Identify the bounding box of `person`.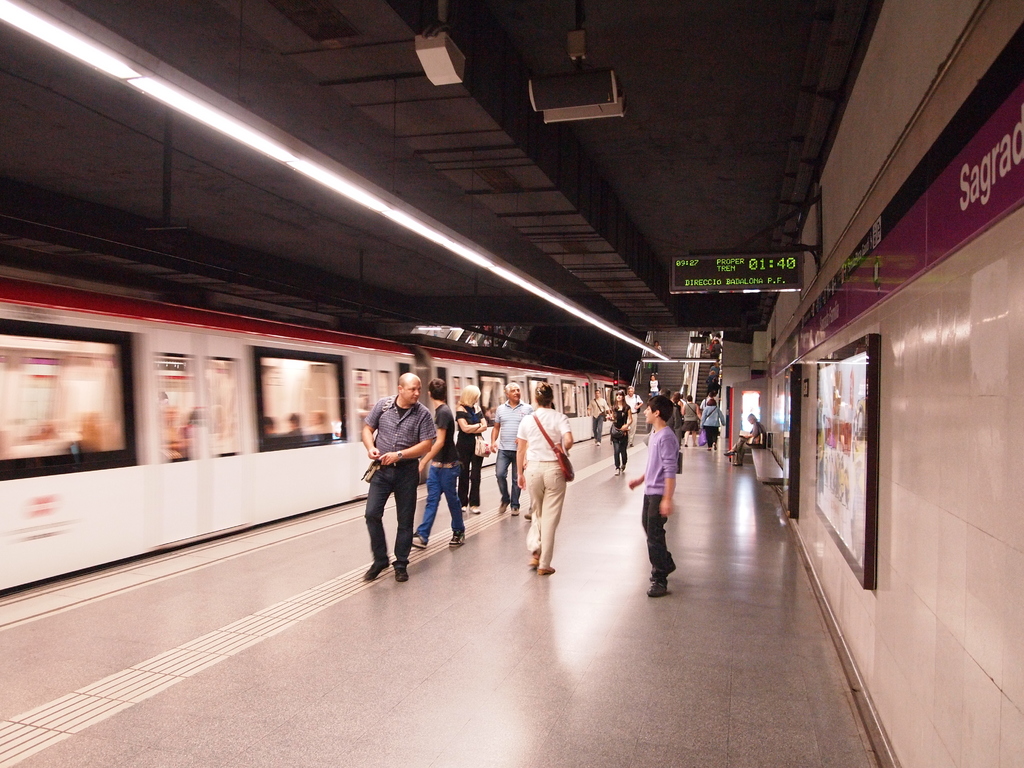
{"x1": 459, "y1": 384, "x2": 486, "y2": 515}.
